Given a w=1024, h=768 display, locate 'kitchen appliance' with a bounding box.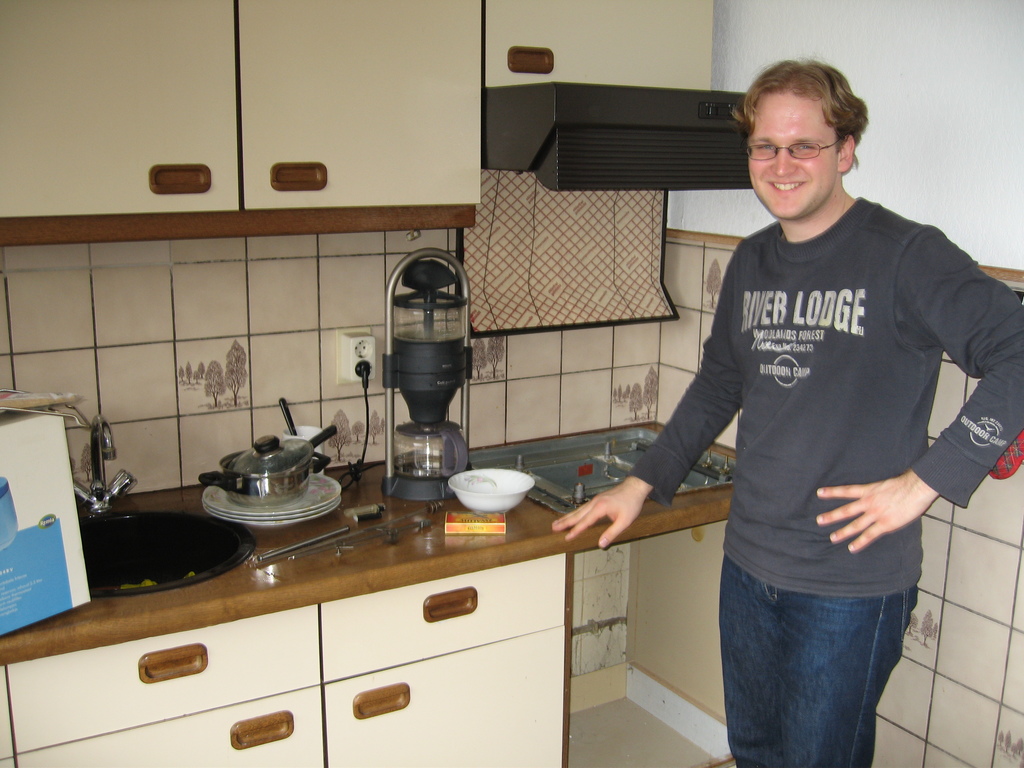
Located: <region>209, 421, 330, 494</region>.
